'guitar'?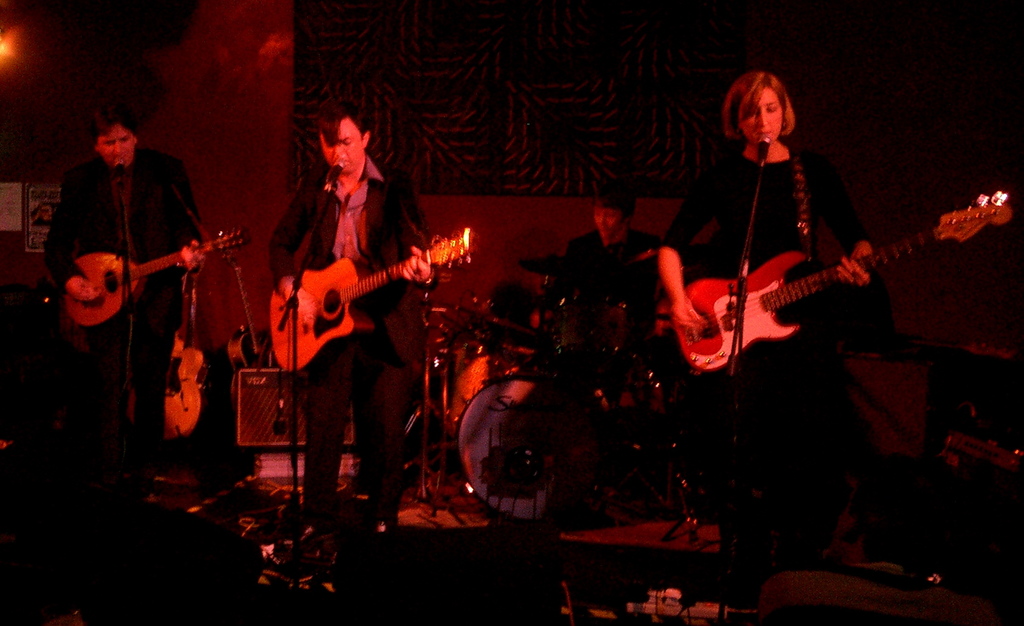
x1=673 y1=190 x2=1014 y2=374
